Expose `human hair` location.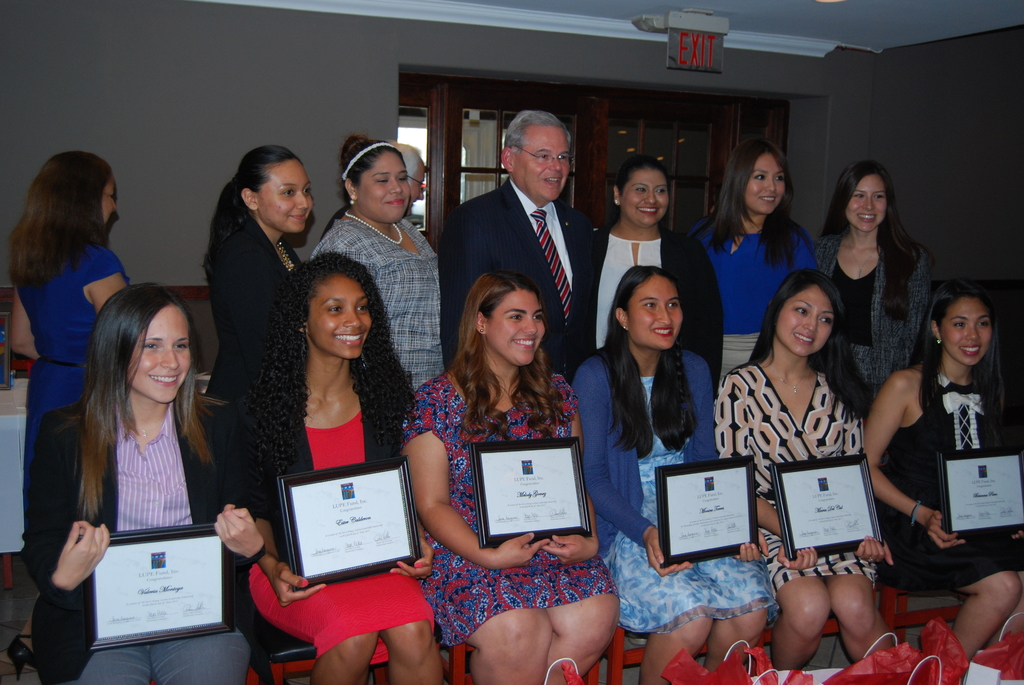
Exposed at bbox=(451, 275, 572, 447).
